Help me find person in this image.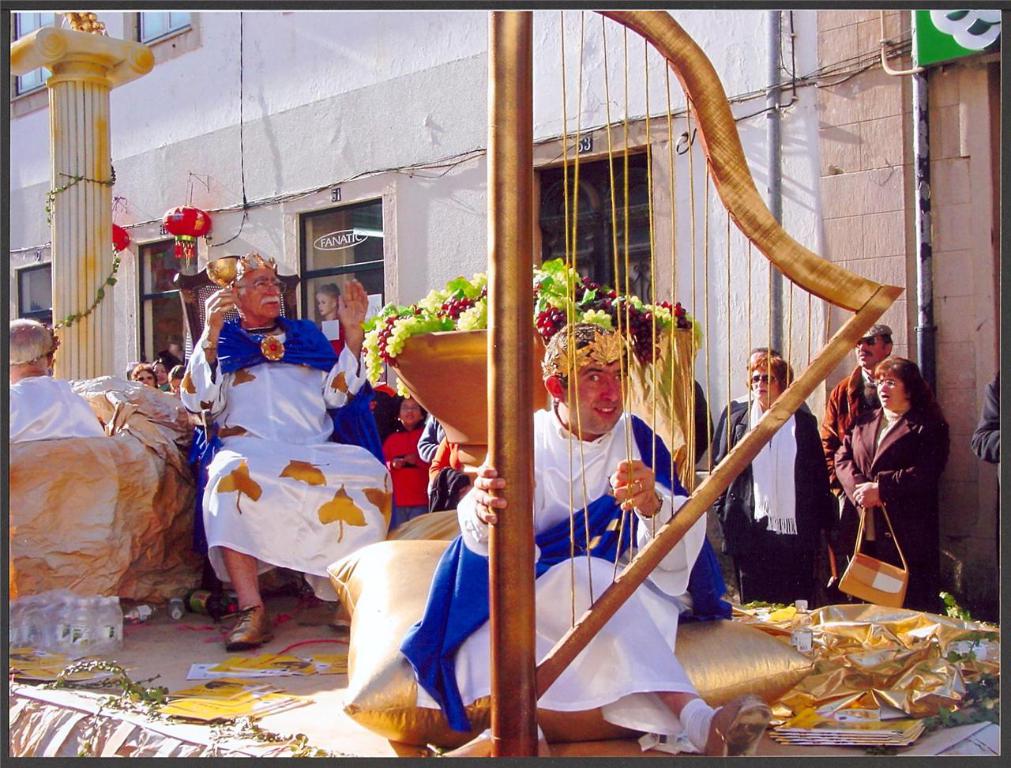
Found it: 820, 323, 893, 601.
